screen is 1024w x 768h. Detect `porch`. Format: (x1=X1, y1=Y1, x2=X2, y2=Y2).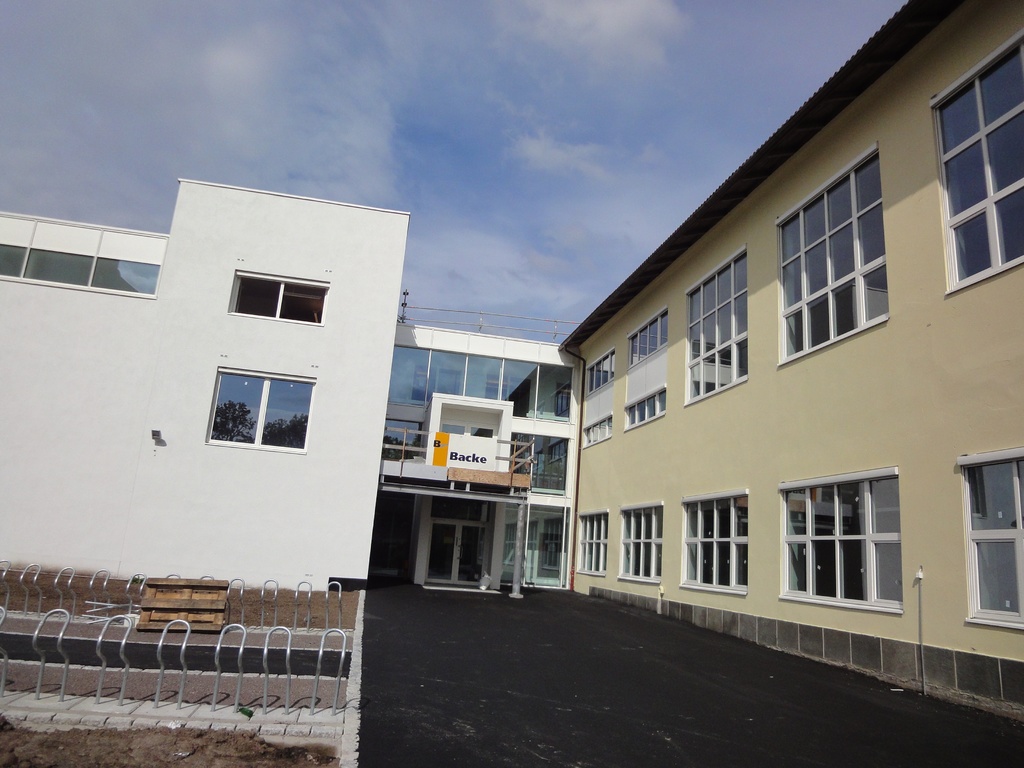
(x1=380, y1=423, x2=538, y2=493).
